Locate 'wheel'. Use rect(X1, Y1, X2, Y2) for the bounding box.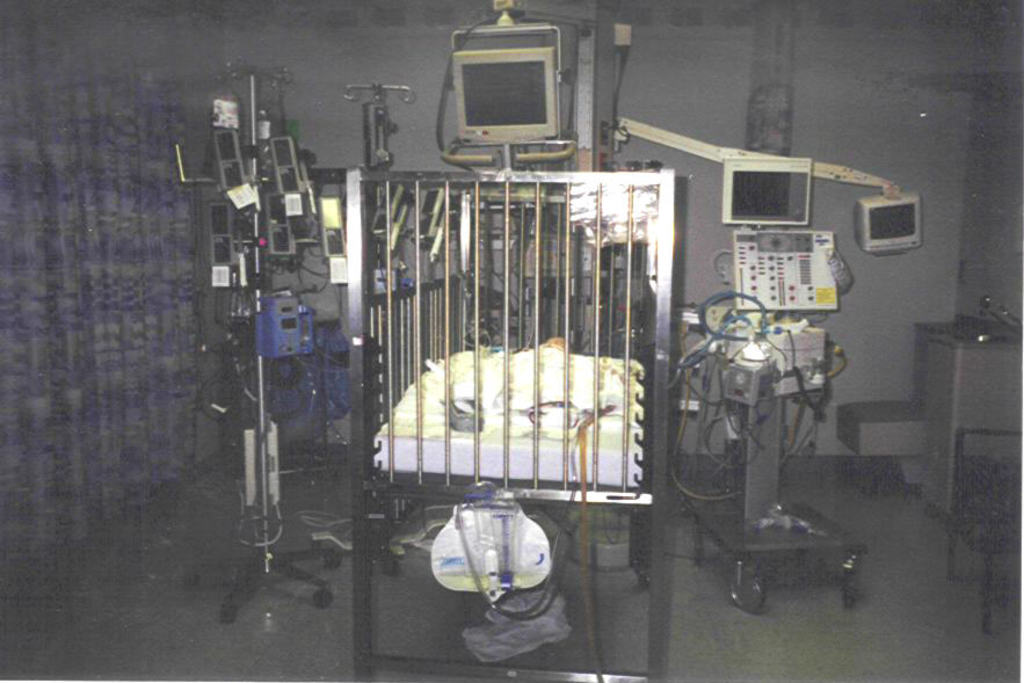
rect(386, 558, 397, 575).
